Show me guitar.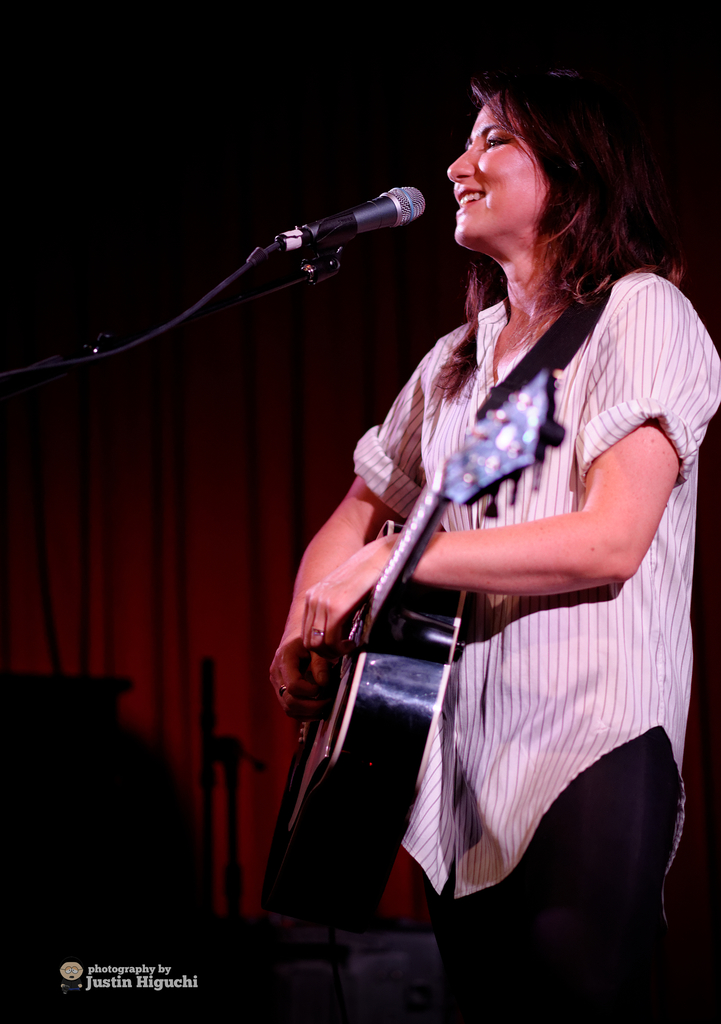
guitar is here: (x1=267, y1=269, x2=615, y2=915).
